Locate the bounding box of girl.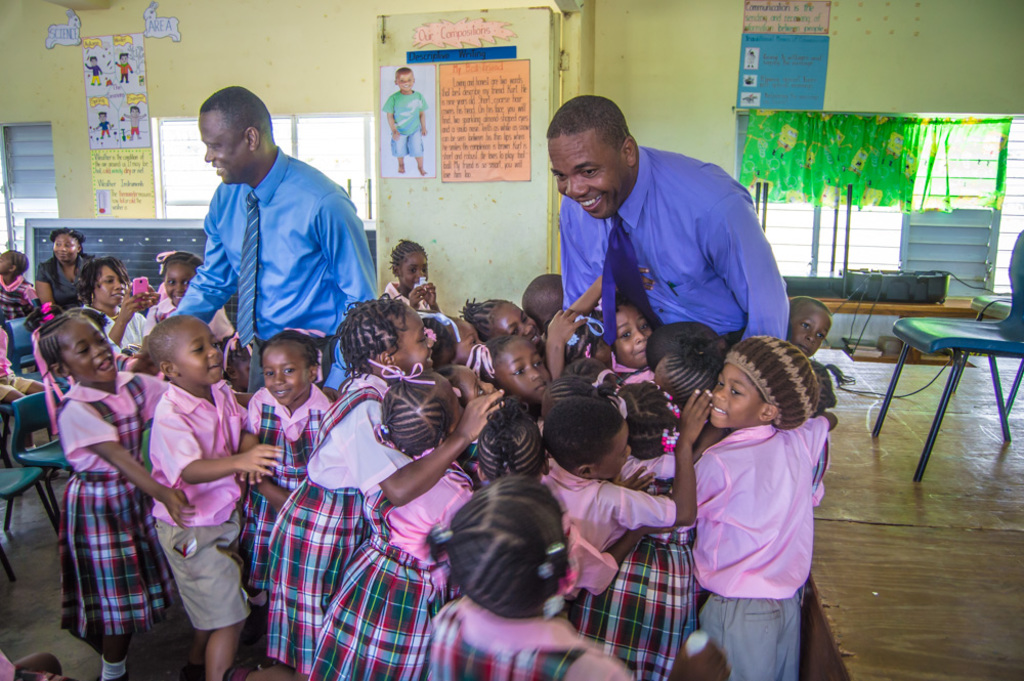
Bounding box: bbox(144, 251, 221, 339).
